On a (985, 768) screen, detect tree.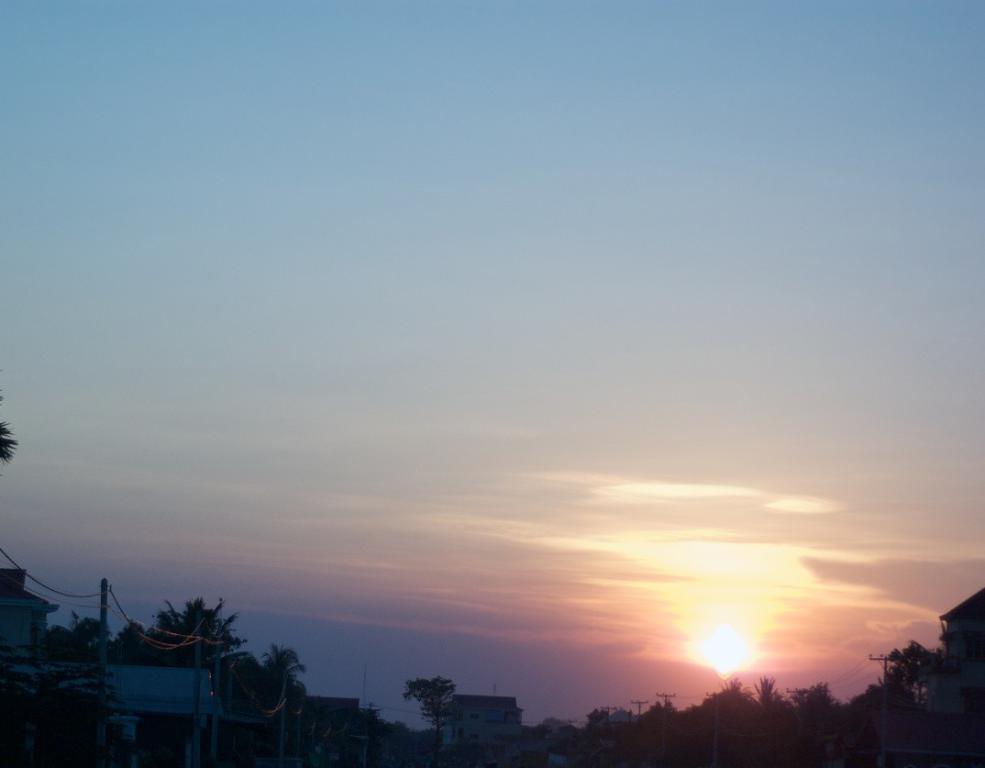
694:676:777:767.
